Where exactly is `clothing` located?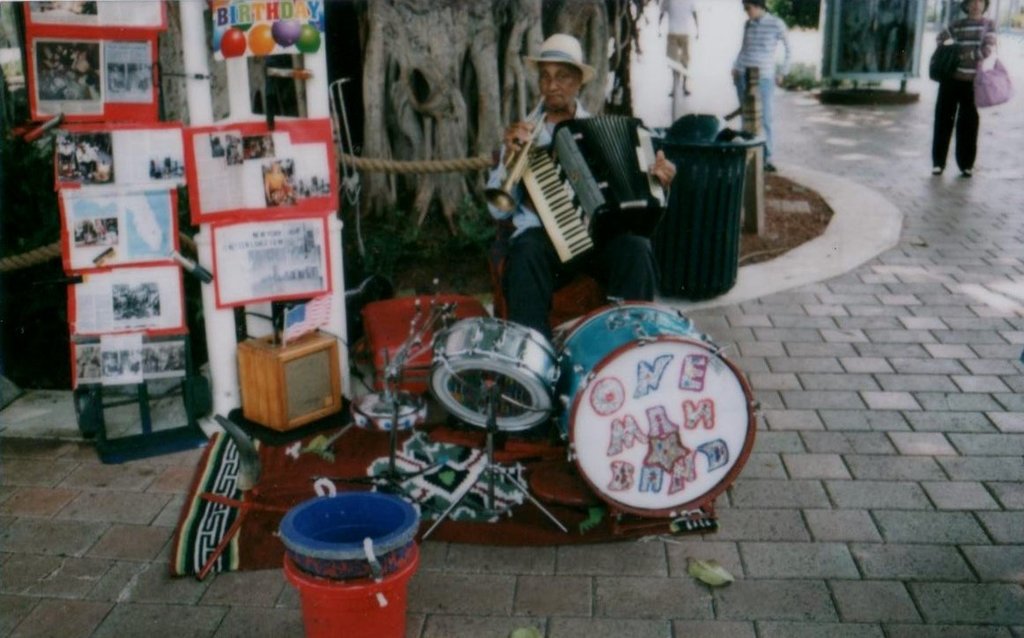
Its bounding box is [x1=731, y1=9, x2=788, y2=158].
